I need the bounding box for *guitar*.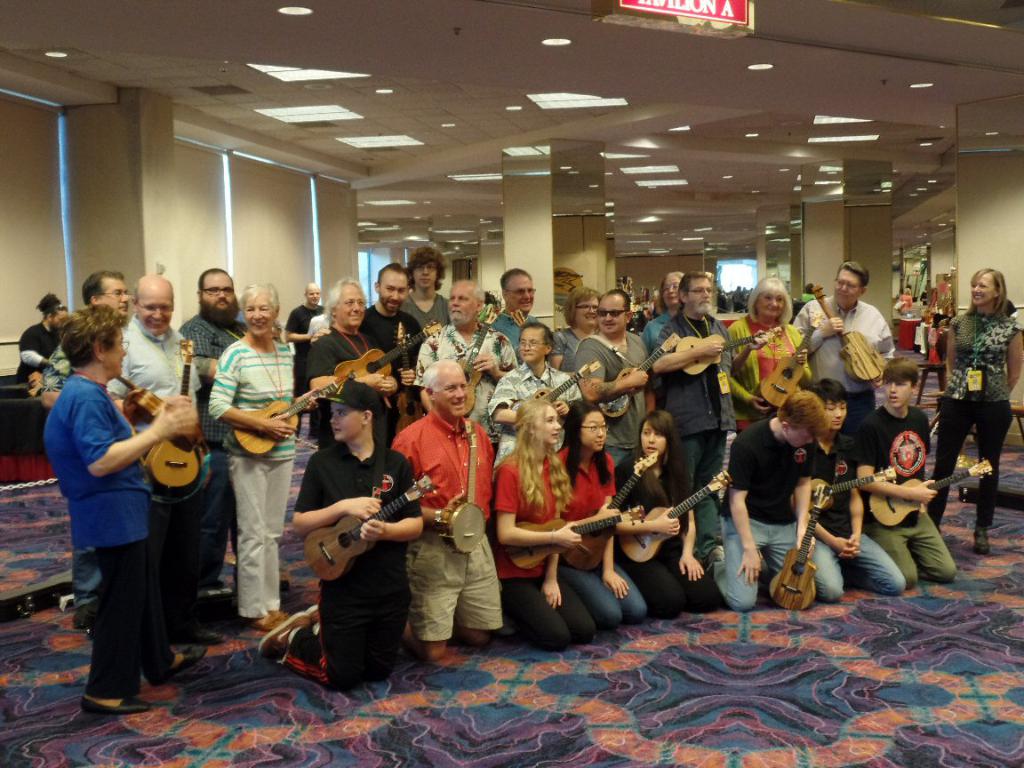
Here it is: bbox(806, 277, 884, 385).
